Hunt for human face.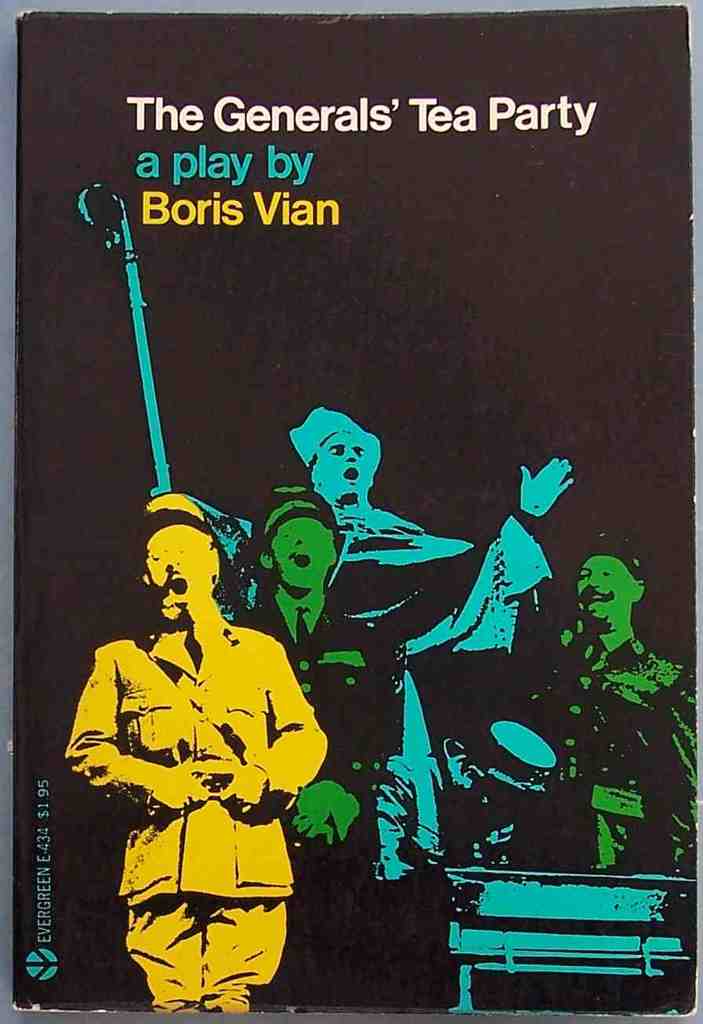
Hunted down at <region>319, 434, 375, 497</region>.
